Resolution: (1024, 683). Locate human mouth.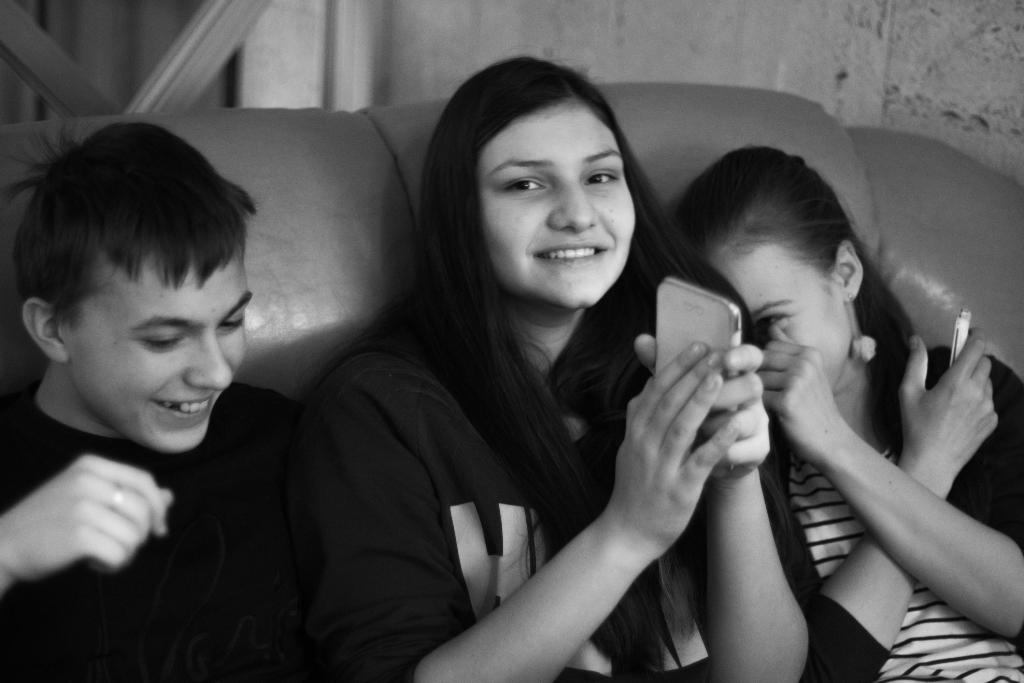
(left=529, top=235, right=608, bottom=265).
